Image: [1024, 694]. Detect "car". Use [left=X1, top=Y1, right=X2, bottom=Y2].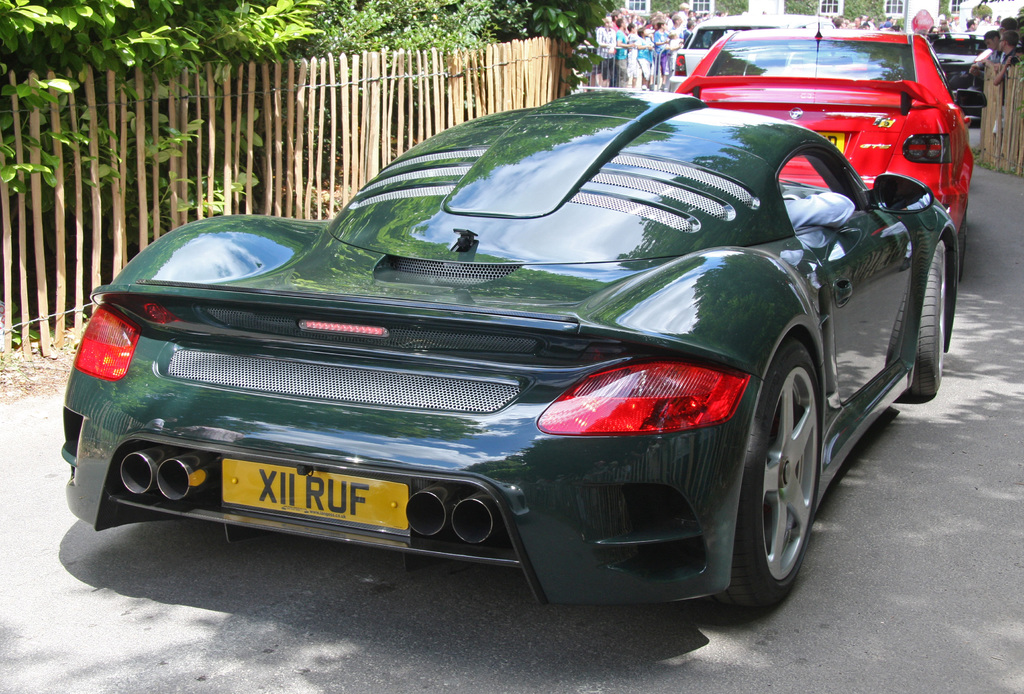
[left=671, top=9, right=977, bottom=258].
